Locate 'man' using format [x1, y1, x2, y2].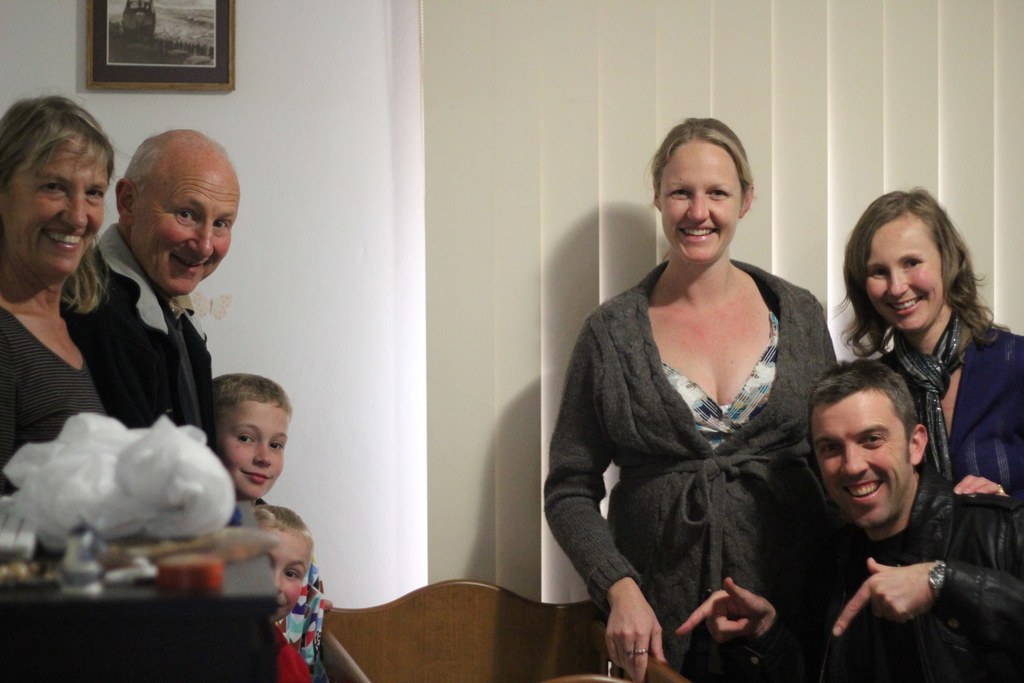
[719, 292, 950, 664].
